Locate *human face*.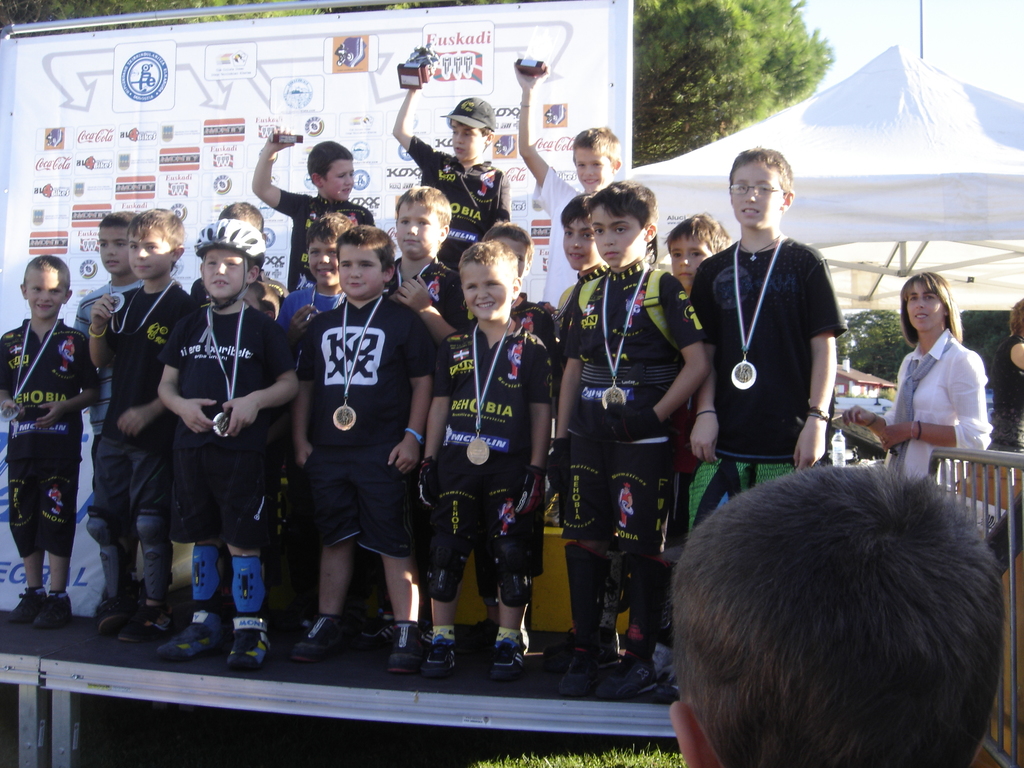
Bounding box: [463,268,506,318].
